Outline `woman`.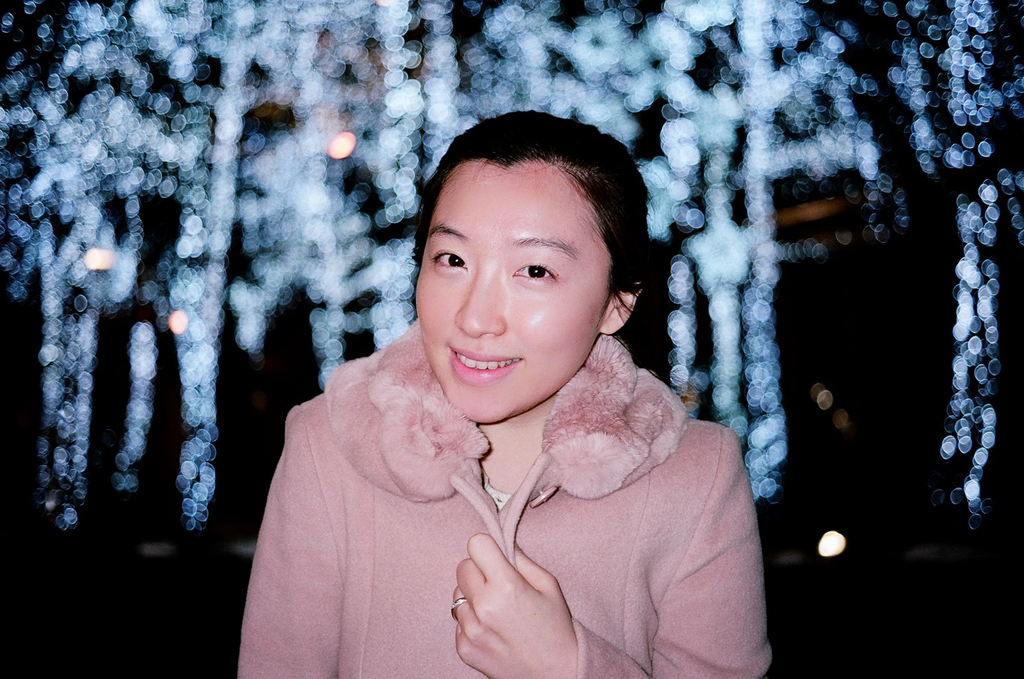
Outline: left=235, top=102, right=772, bottom=678.
